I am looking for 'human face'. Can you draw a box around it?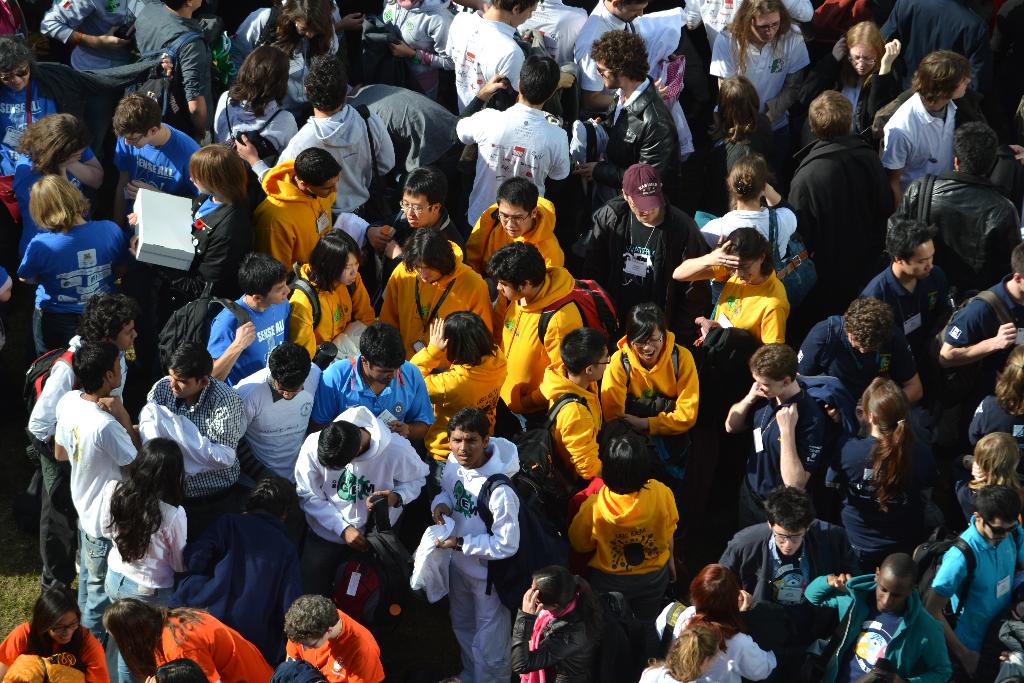
Sure, the bounding box is <region>401, 195, 435, 227</region>.
